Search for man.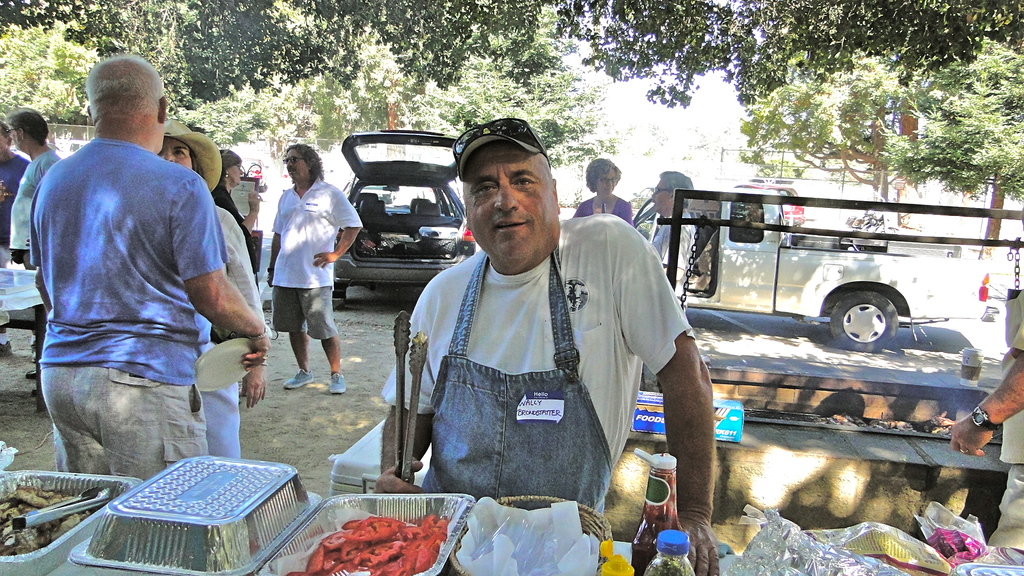
Found at Rect(262, 141, 358, 388).
